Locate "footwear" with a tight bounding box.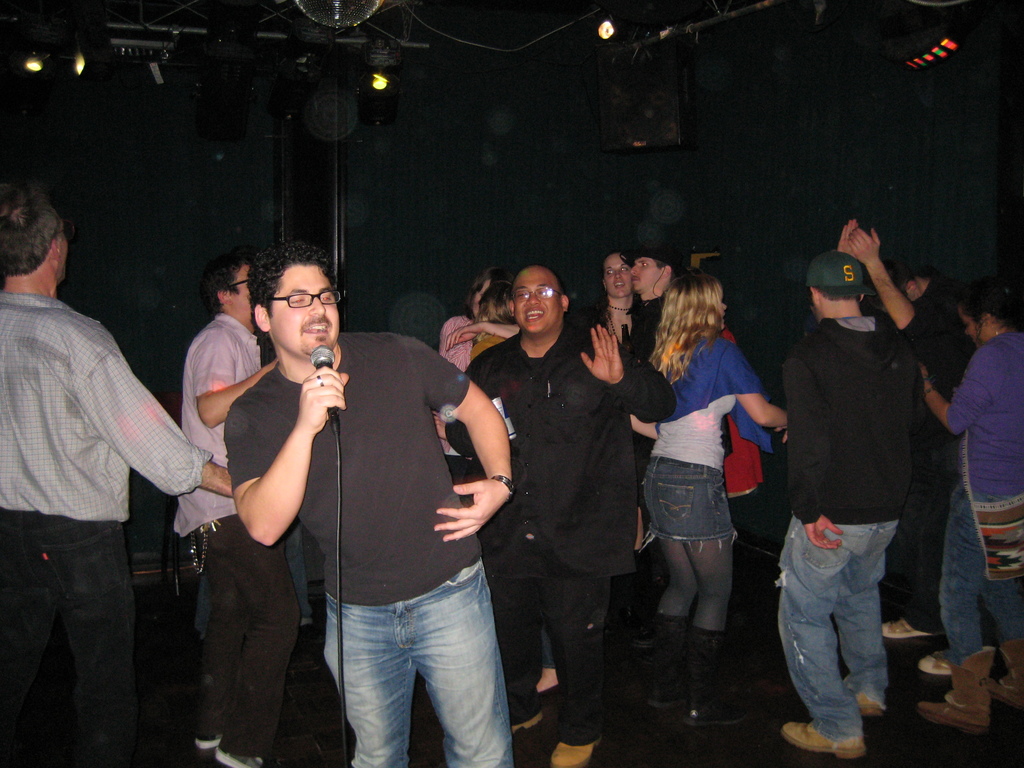
200:717:236:756.
